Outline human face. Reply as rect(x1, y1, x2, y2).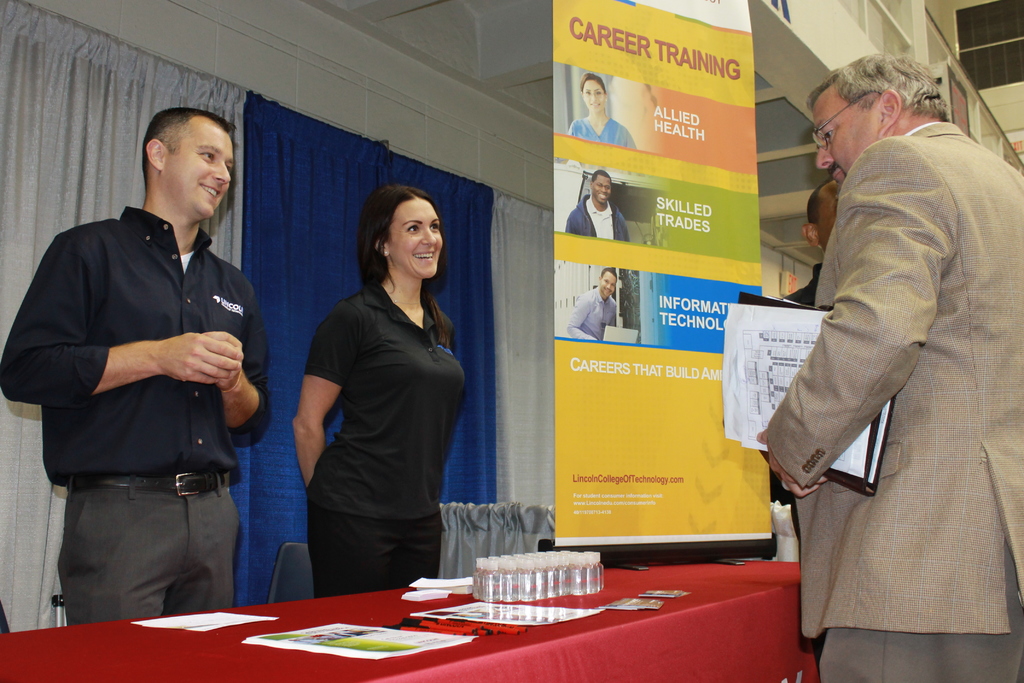
rect(168, 128, 236, 217).
